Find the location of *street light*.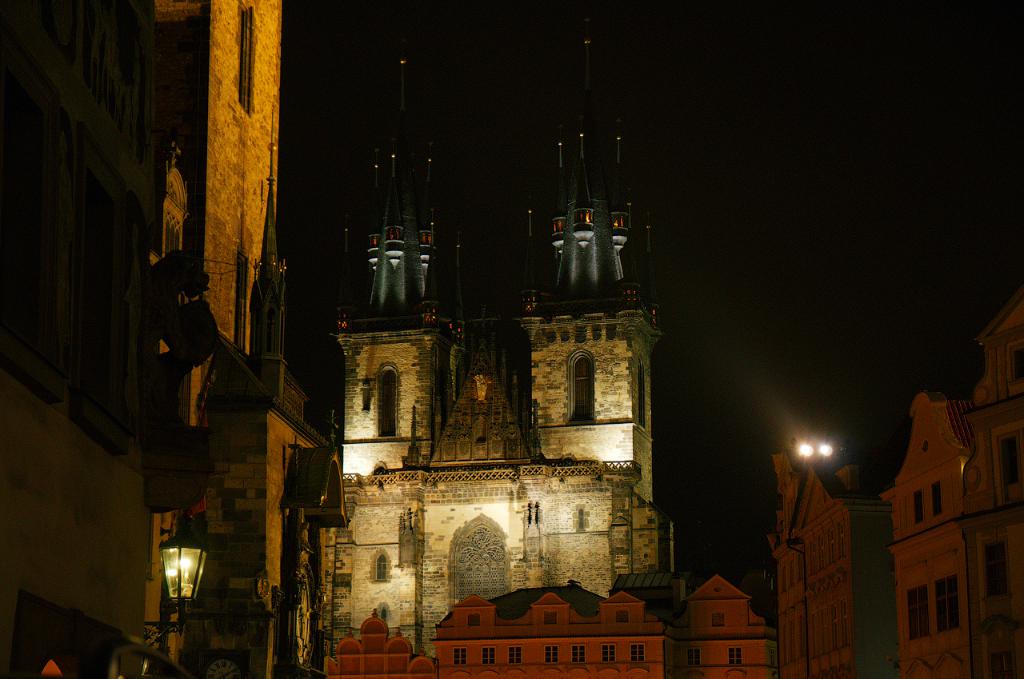
Location: x1=134 y1=457 x2=232 y2=678.
